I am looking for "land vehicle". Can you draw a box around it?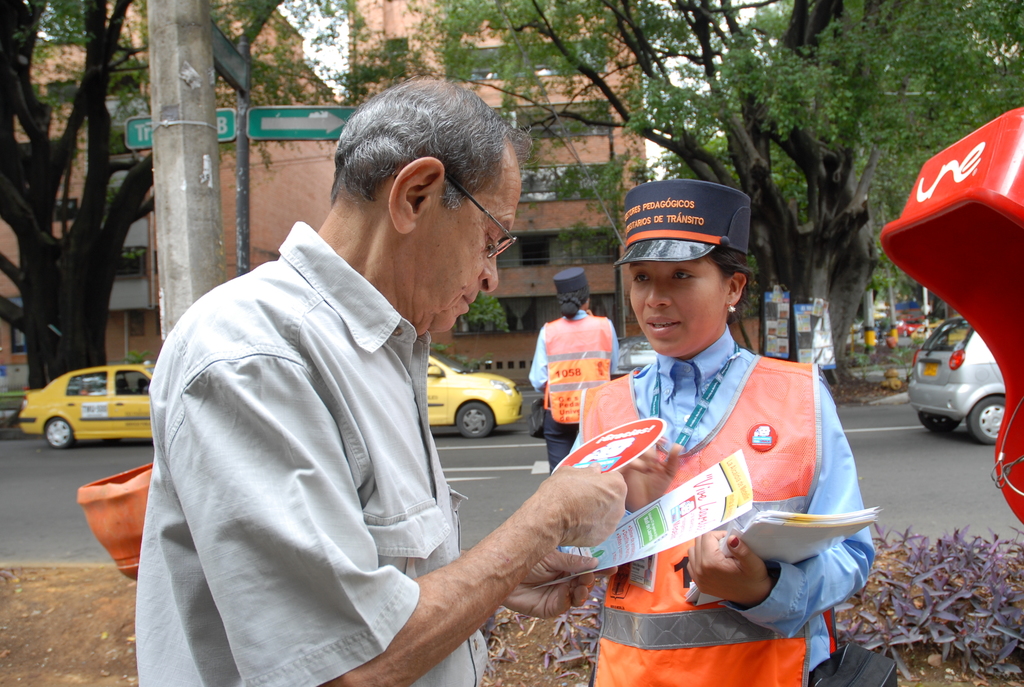
Sure, the bounding box is Rect(9, 358, 150, 448).
